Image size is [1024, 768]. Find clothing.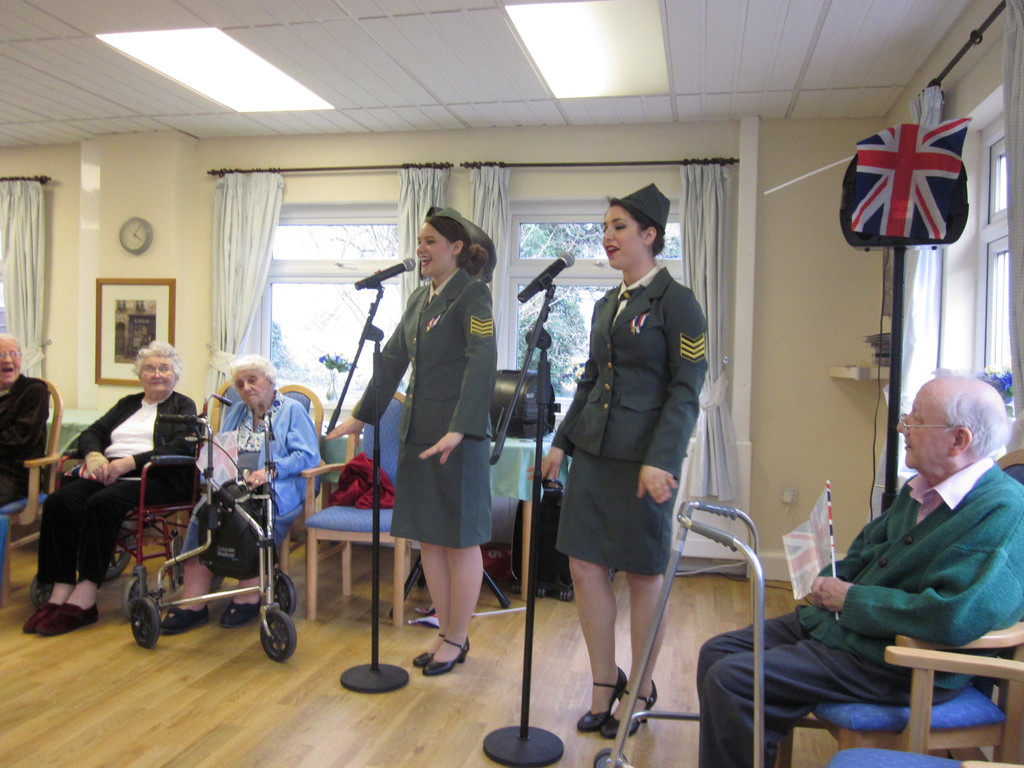
BBox(180, 388, 320, 569).
